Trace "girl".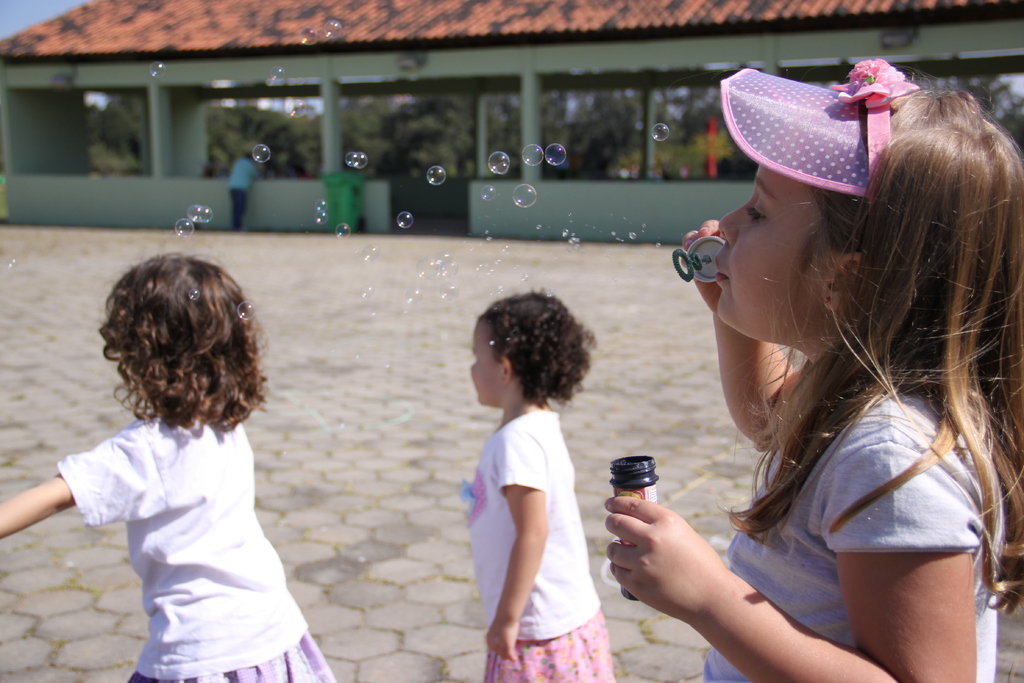
Traced to bbox=(451, 288, 619, 682).
